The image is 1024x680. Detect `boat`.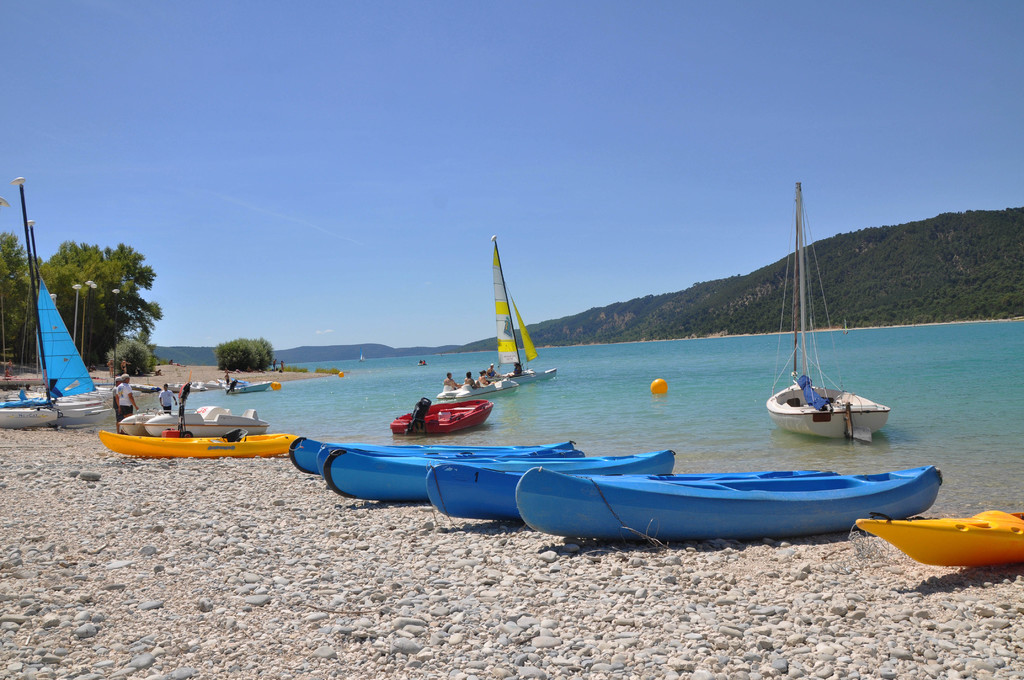
Detection: [99,429,296,460].
